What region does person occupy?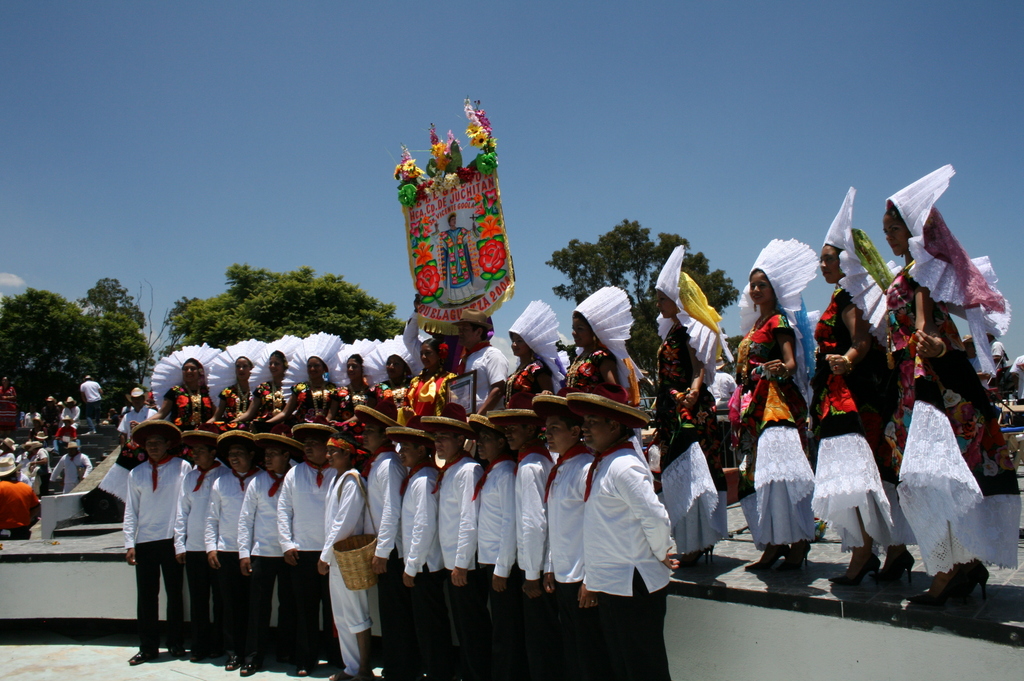
<box>444,211,467,297</box>.
